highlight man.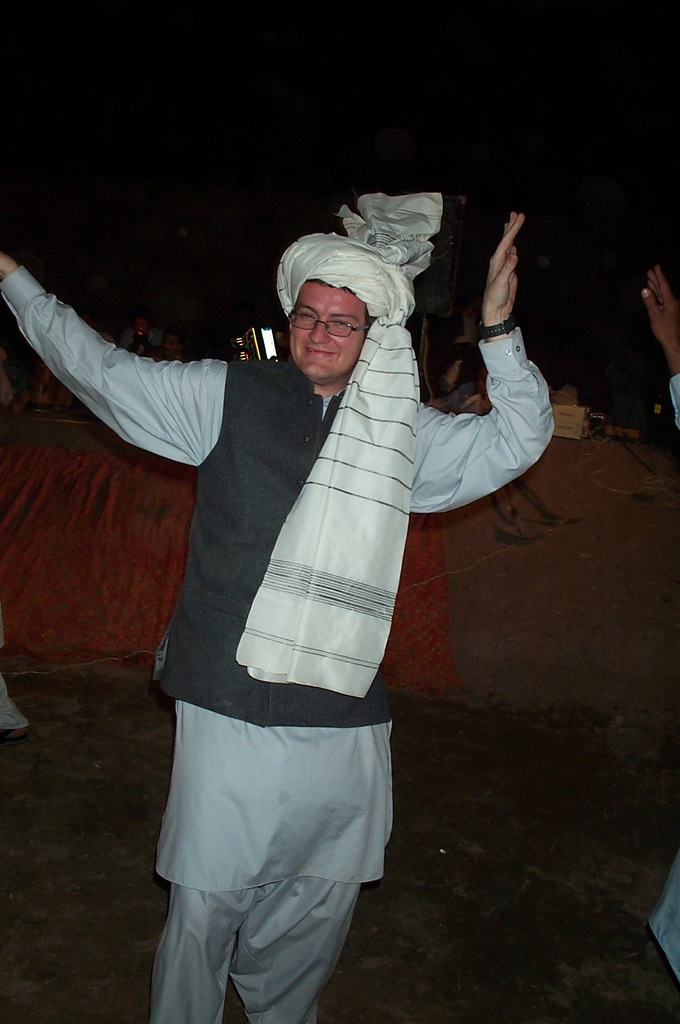
Highlighted region: rect(143, 184, 545, 993).
